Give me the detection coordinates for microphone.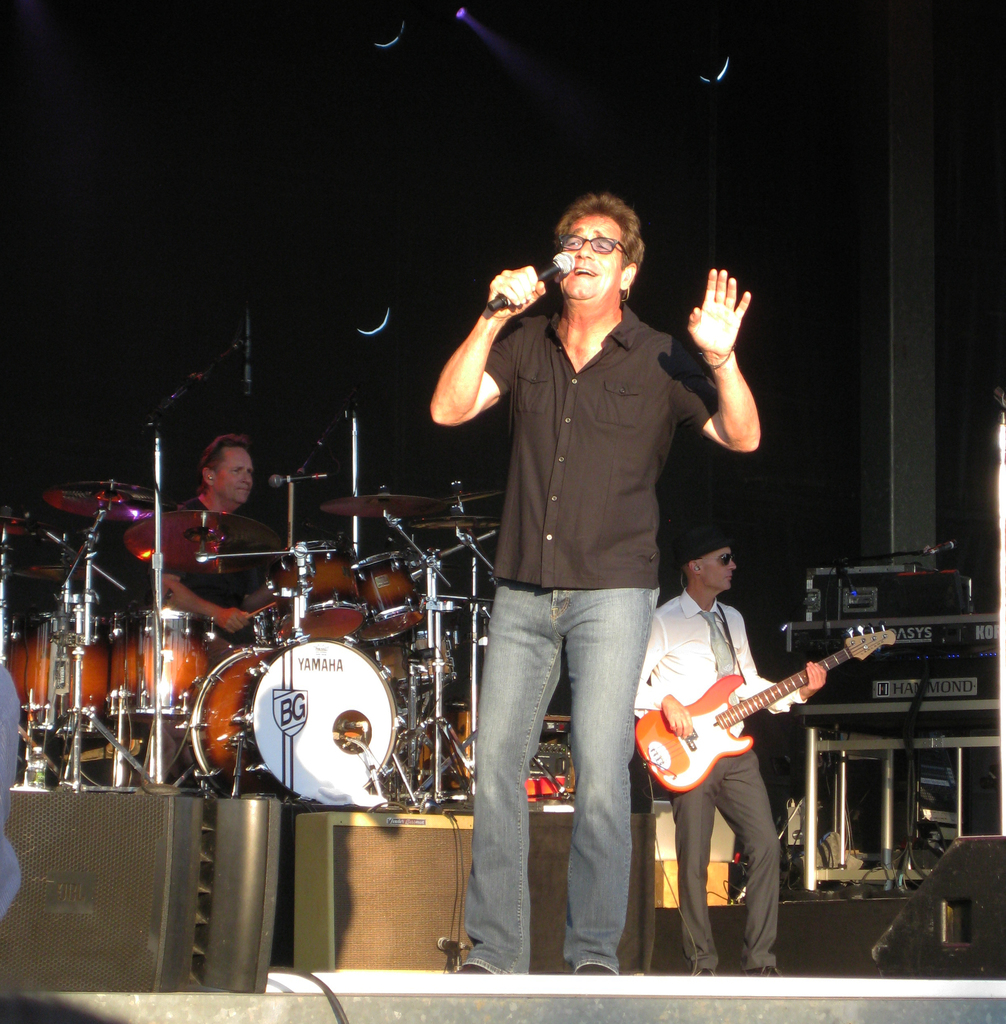
locate(487, 244, 581, 314).
